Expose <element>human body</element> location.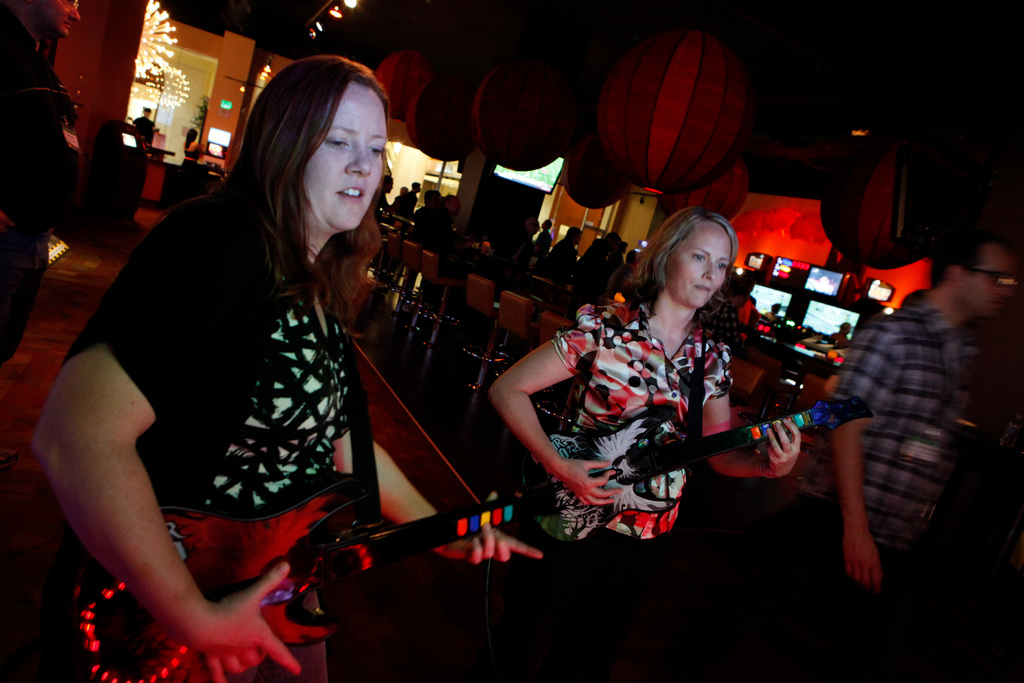
Exposed at box(36, 87, 520, 682).
